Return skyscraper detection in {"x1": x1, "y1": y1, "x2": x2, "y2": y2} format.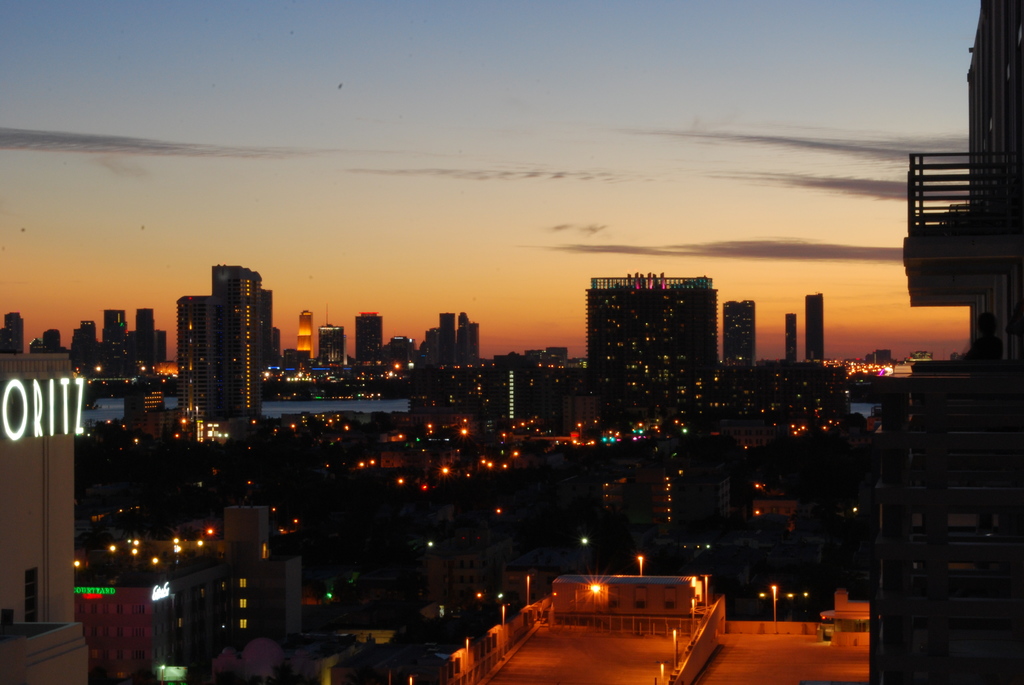
{"x1": 417, "y1": 310, "x2": 488, "y2": 375}.
